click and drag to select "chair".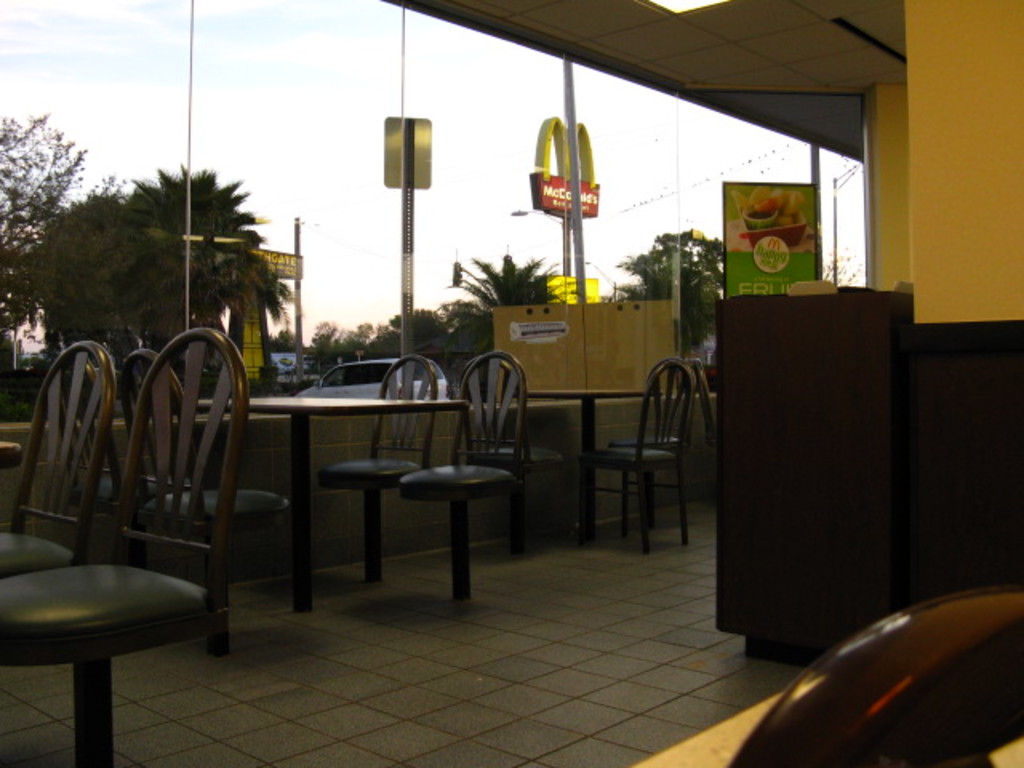
Selection: (x1=18, y1=310, x2=259, y2=758).
